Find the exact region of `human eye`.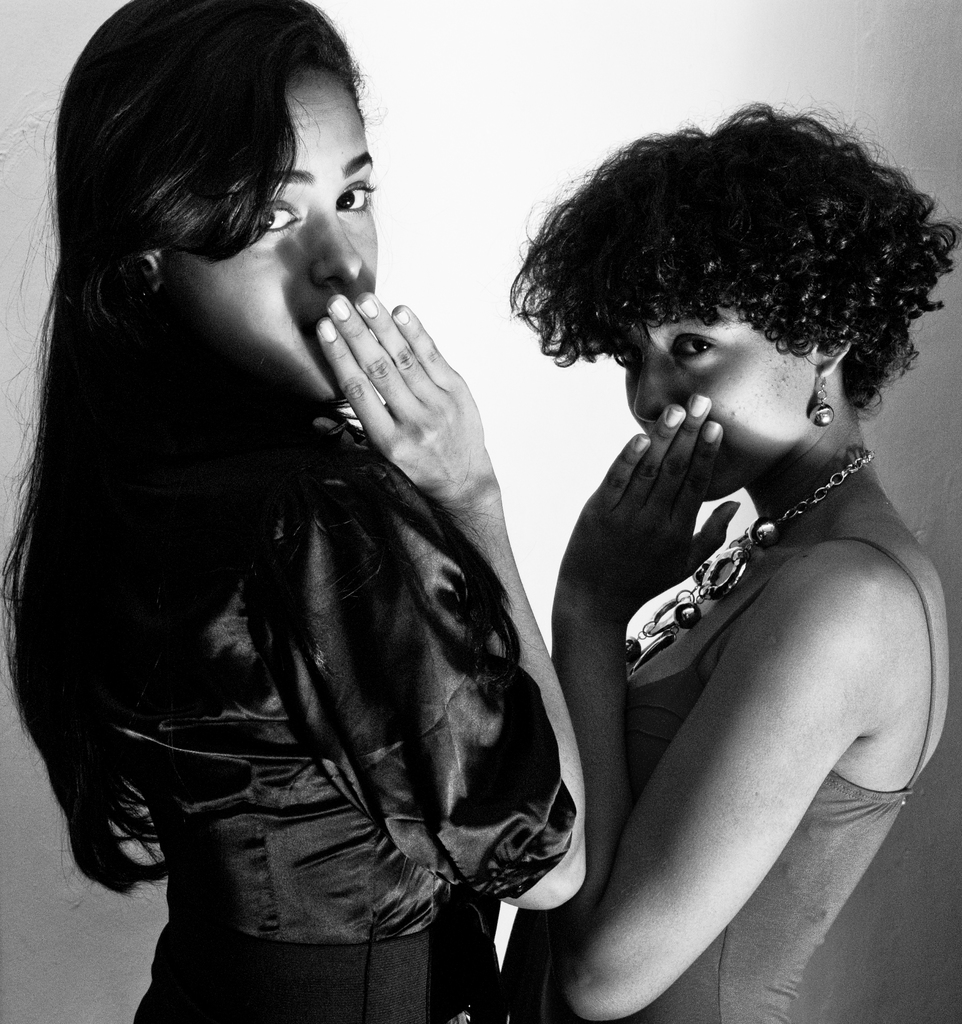
Exact region: region(335, 180, 378, 210).
